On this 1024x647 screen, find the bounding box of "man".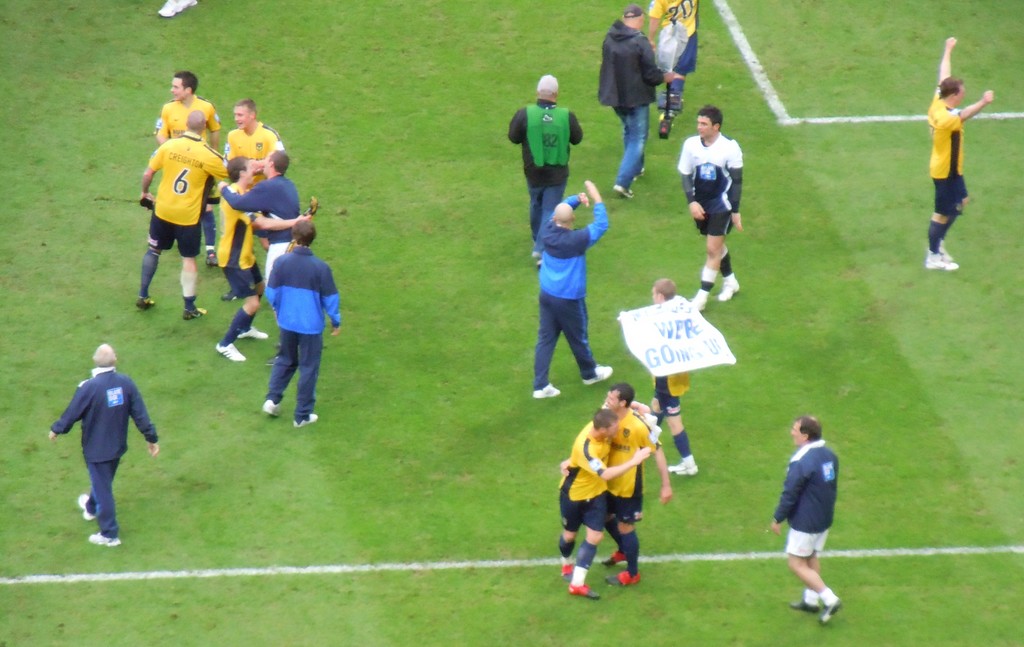
Bounding box: 204,159,268,376.
